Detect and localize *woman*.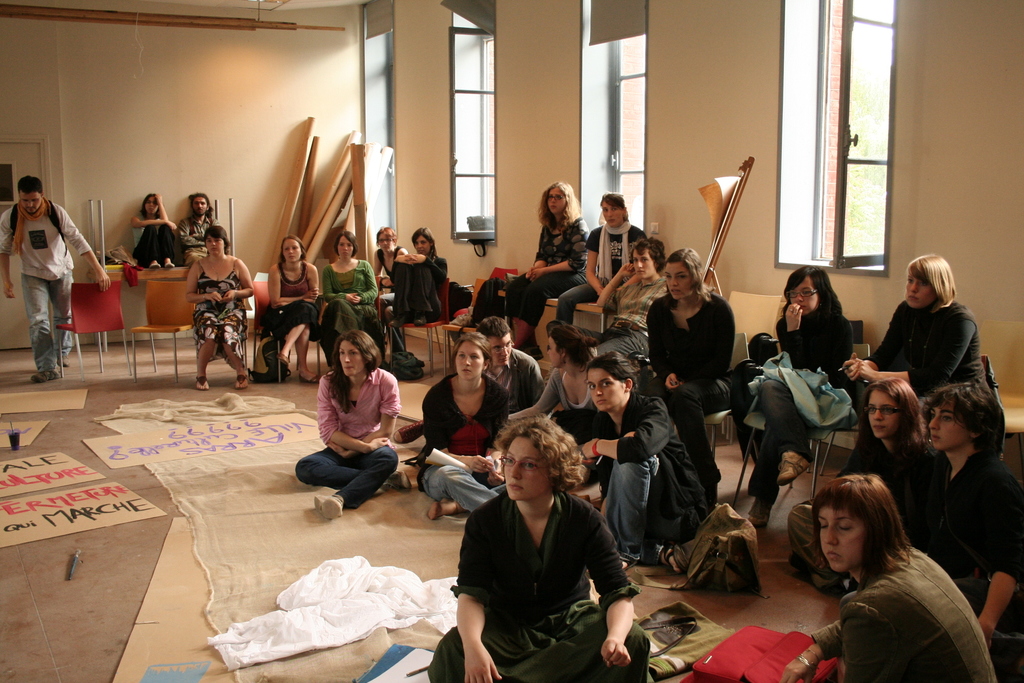
Localized at (x1=554, y1=348, x2=719, y2=570).
